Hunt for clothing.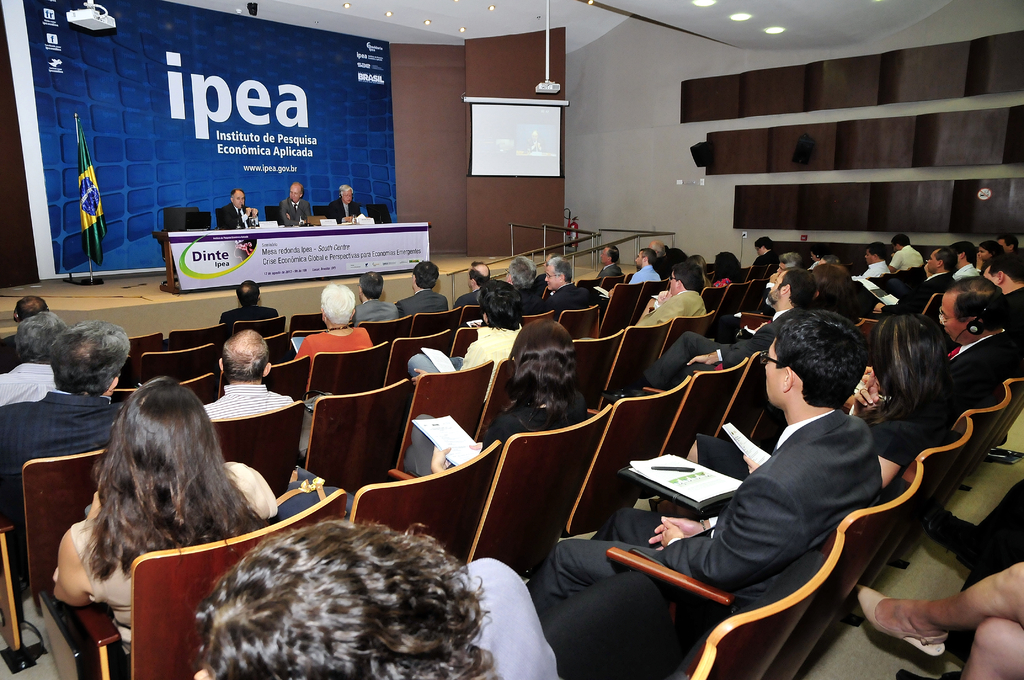
Hunted down at [left=321, top=200, right=360, bottom=223].
